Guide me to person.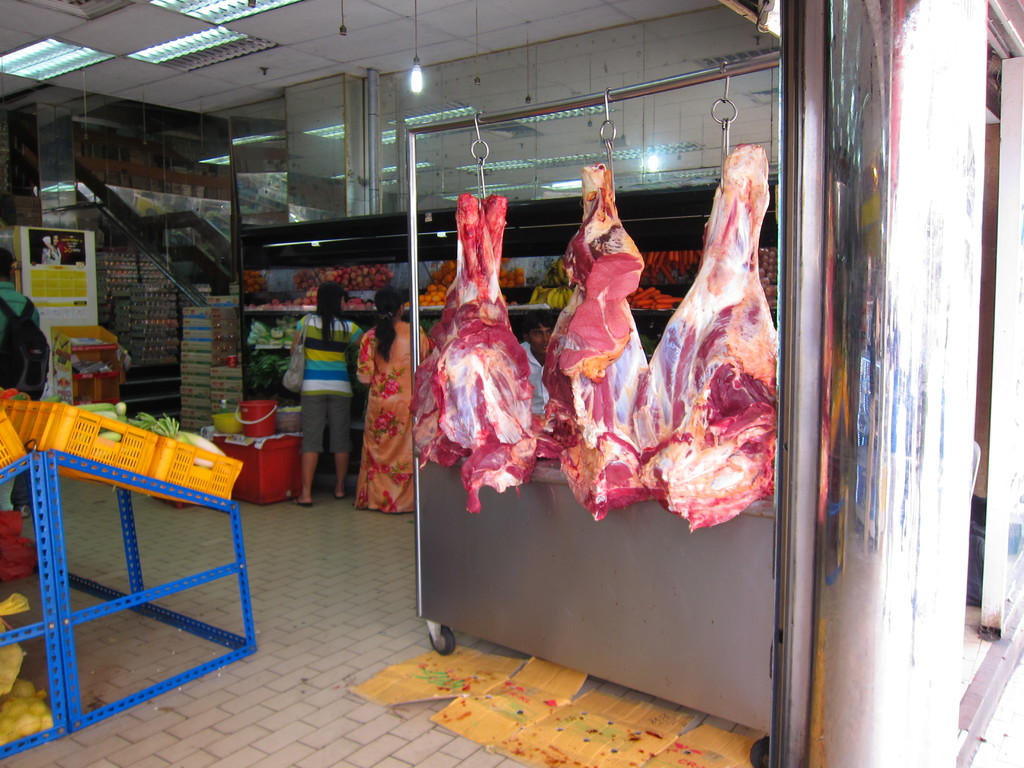
Guidance: bbox=(0, 244, 42, 519).
